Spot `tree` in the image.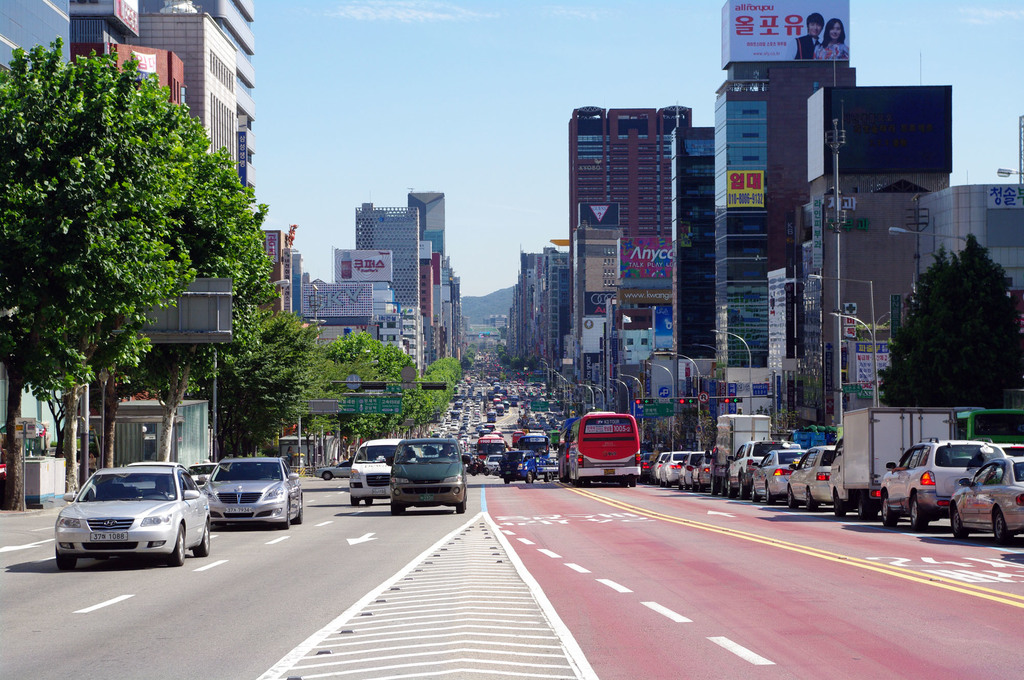
`tree` found at <bbox>499, 348, 508, 357</bbox>.
